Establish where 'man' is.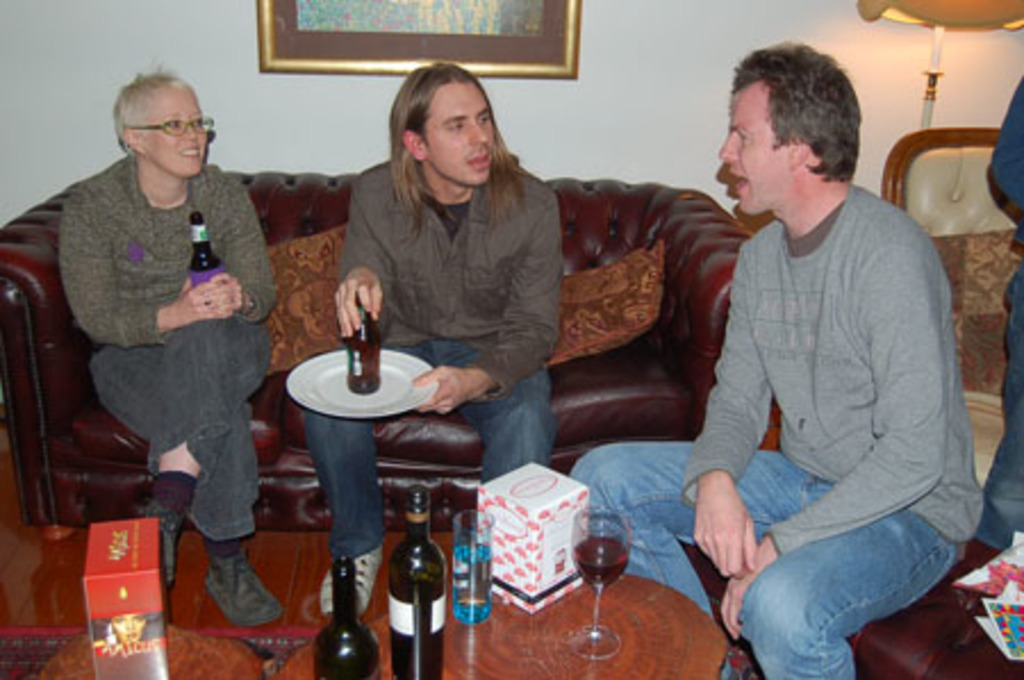
Established at detection(571, 43, 988, 678).
